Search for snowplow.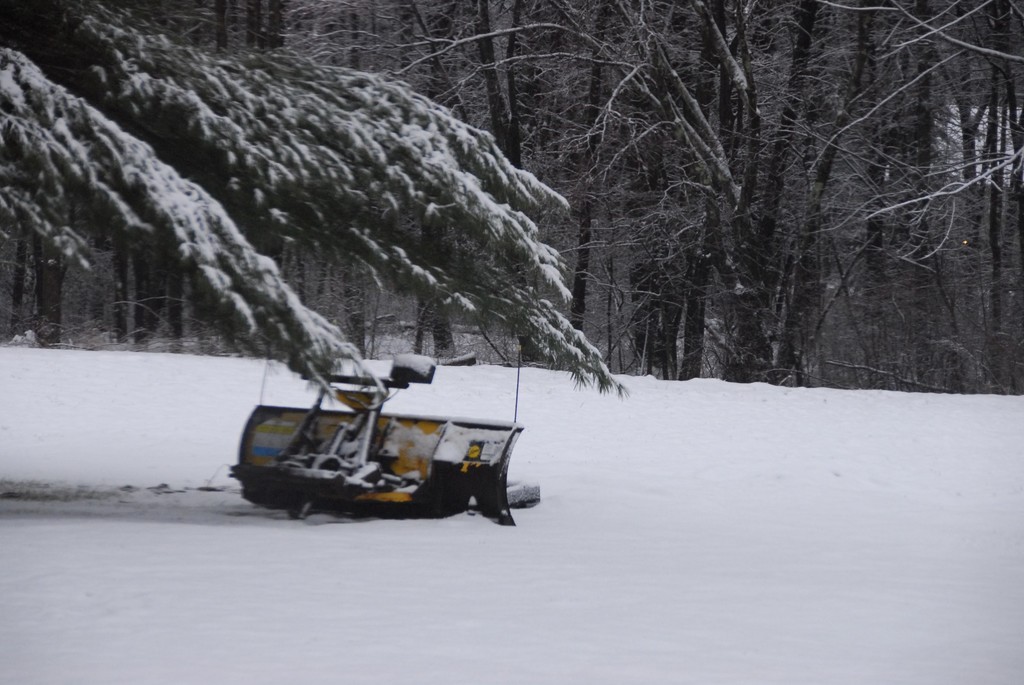
Found at bbox=(229, 354, 543, 523).
